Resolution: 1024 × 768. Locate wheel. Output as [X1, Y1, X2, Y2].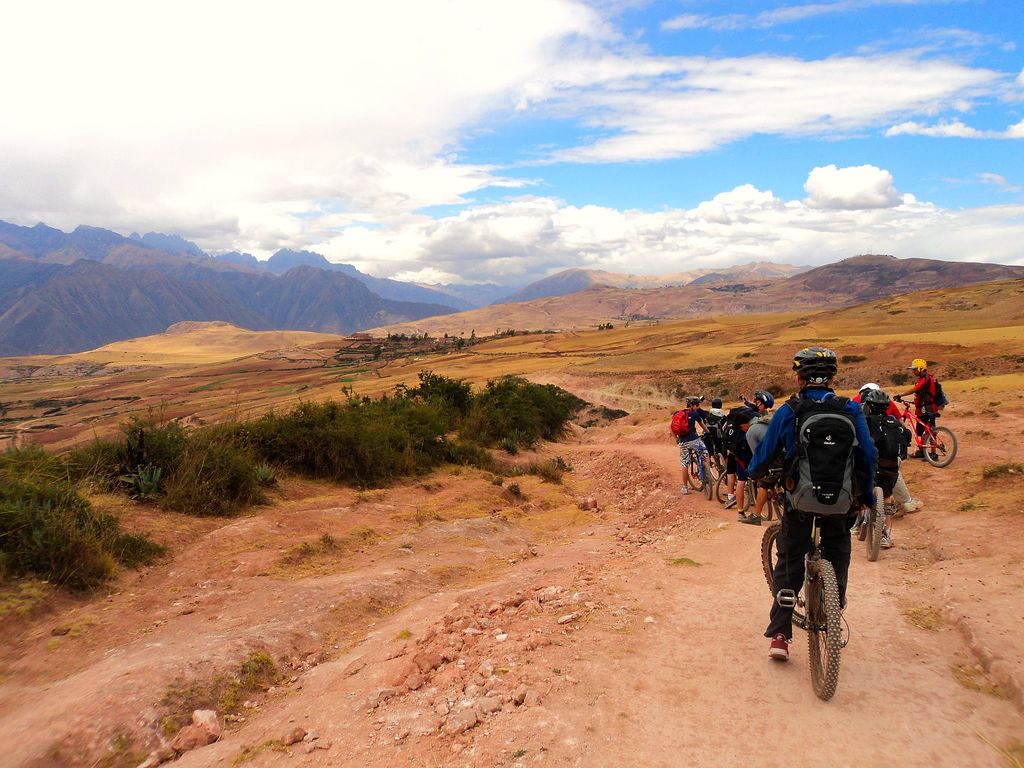
[689, 458, 703, 490].
